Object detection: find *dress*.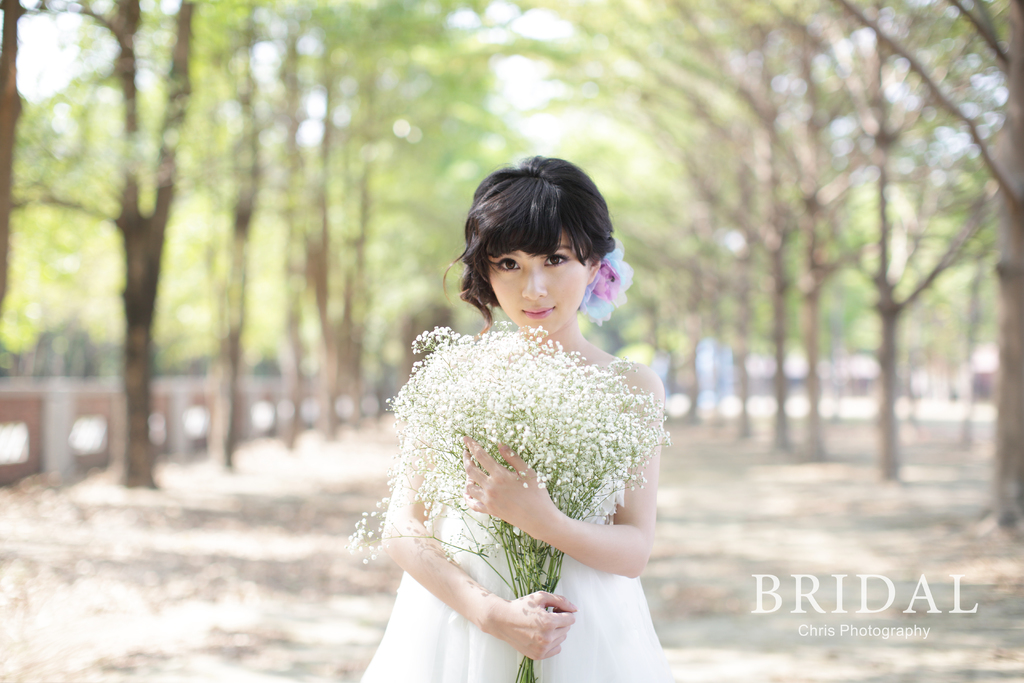
rect(358, 445, 680, 682).
